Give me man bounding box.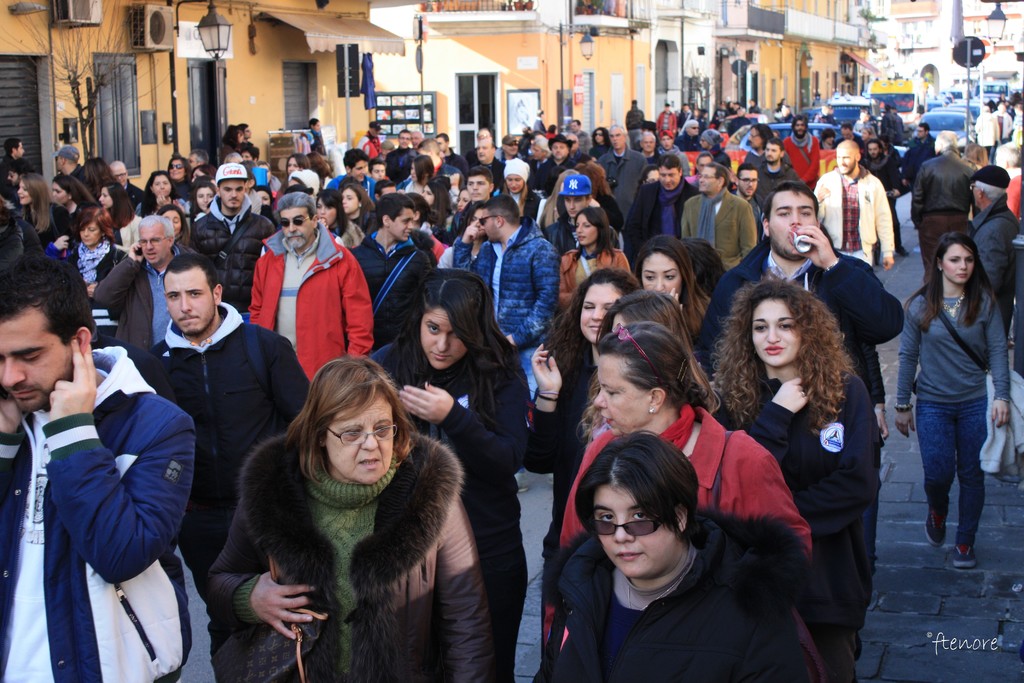
(x1=345, y1=195, x2=424, y2=347).
